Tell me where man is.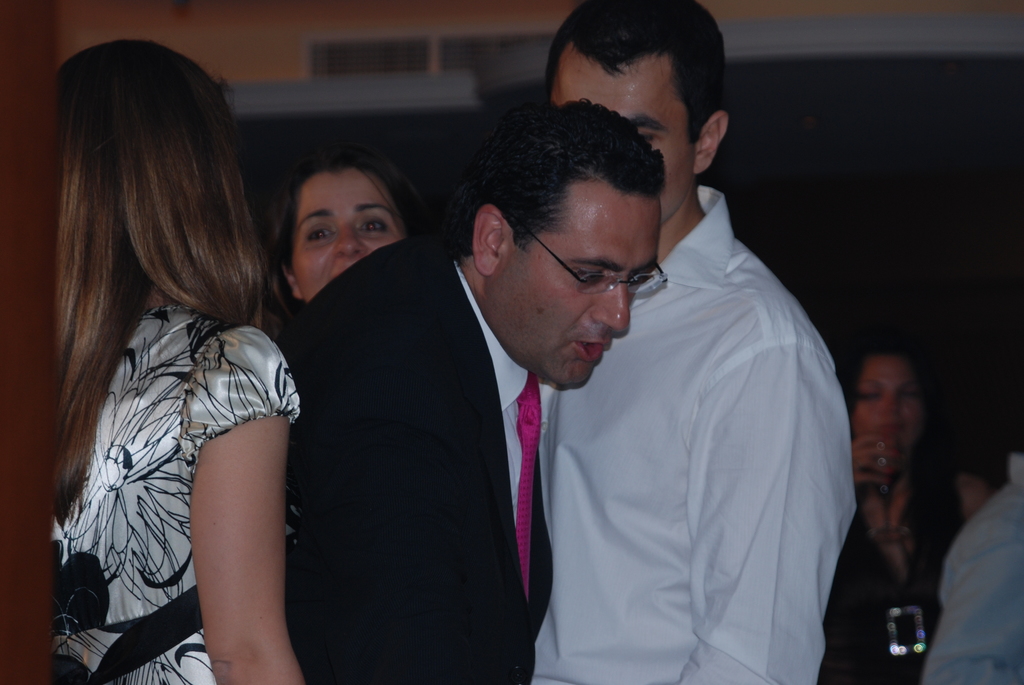
man is at 273:96:666:684.
